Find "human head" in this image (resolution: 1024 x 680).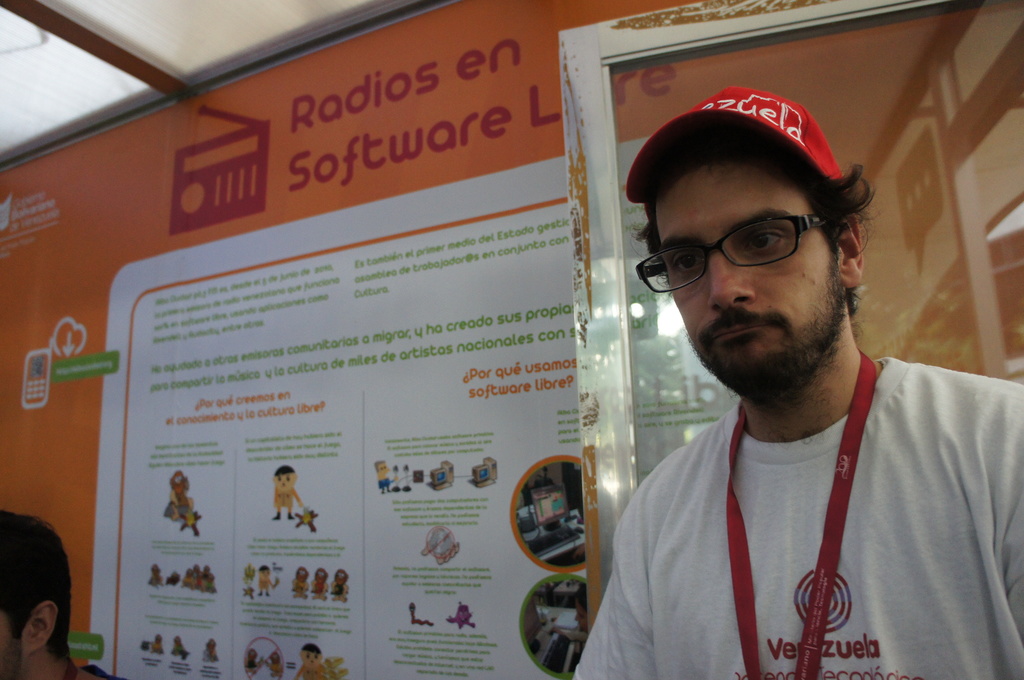
[631,58,897,422].
